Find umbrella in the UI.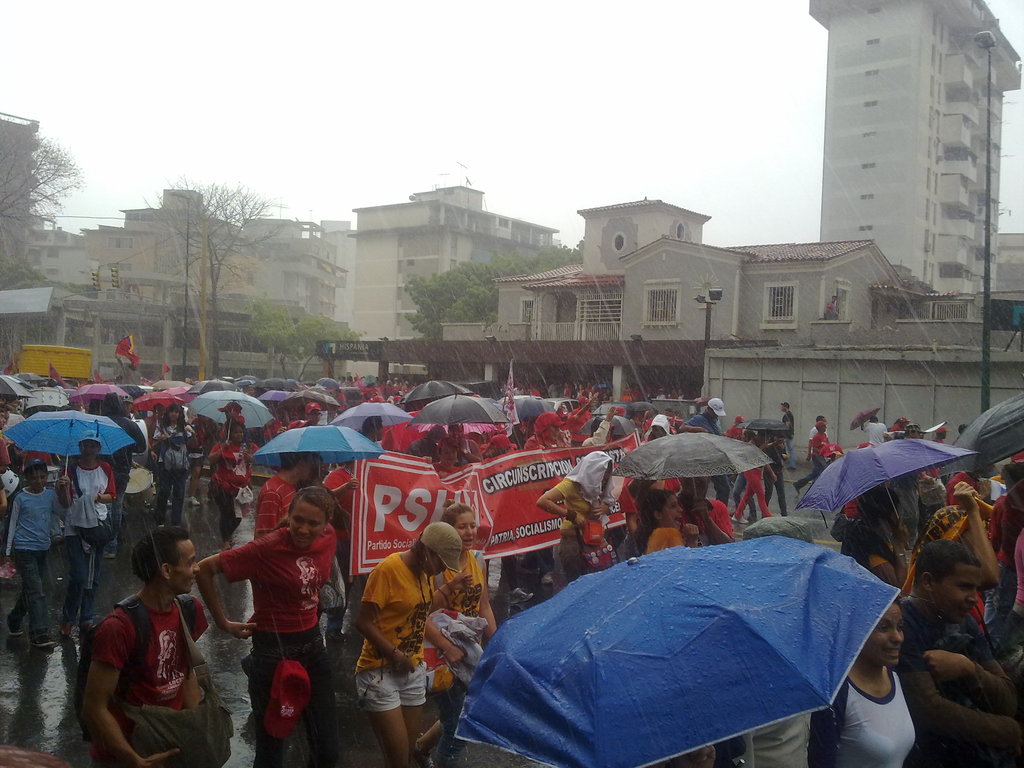
UI element at [left=743, top=413, right=794, bottom=440].
